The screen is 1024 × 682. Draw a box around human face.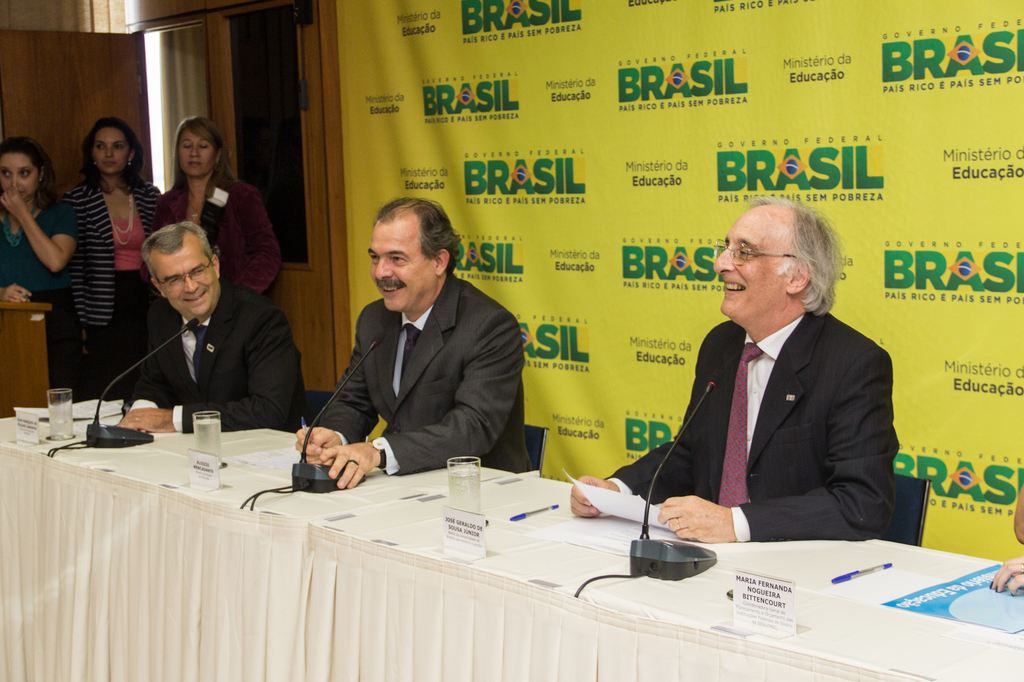
{"x1": 169, "y1": 255, "x2": 214, "y2": 310}.
